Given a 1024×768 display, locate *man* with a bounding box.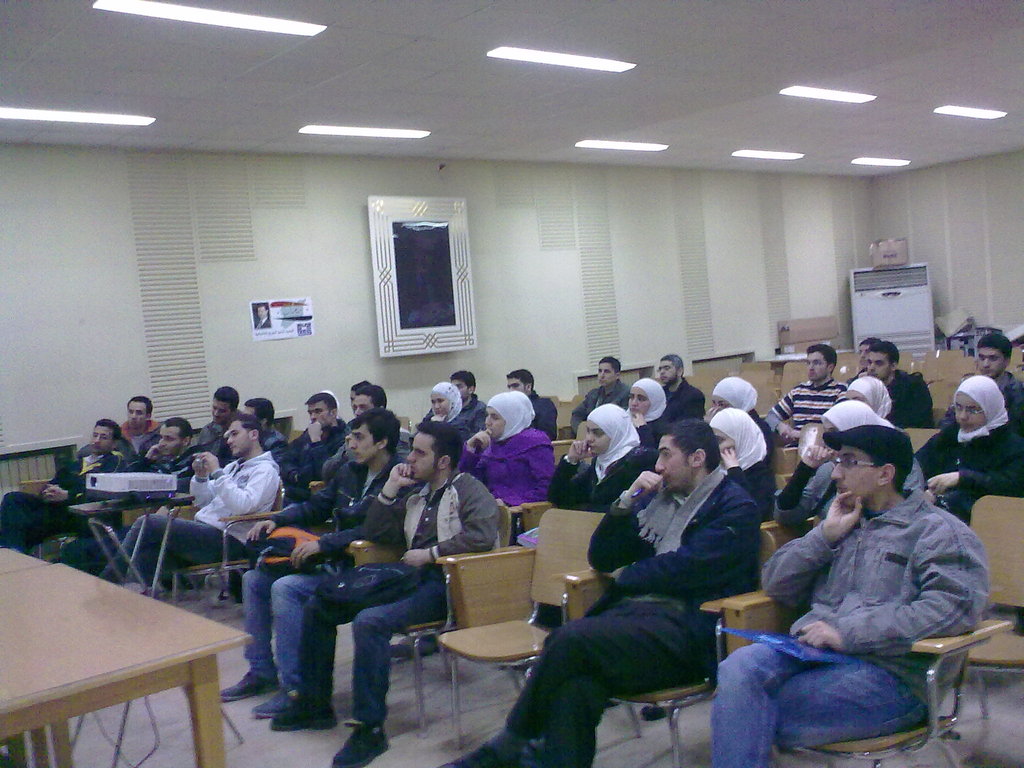
Located: box=[860, 339, 934, 426].
